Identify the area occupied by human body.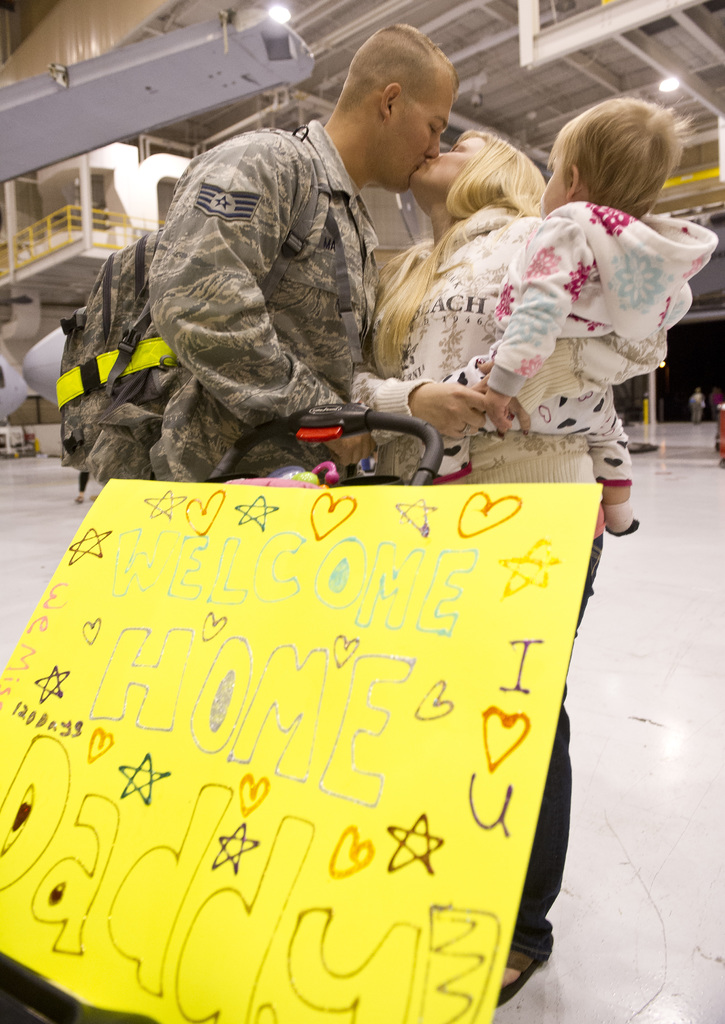
Area: [141, 19, 458, 484].
